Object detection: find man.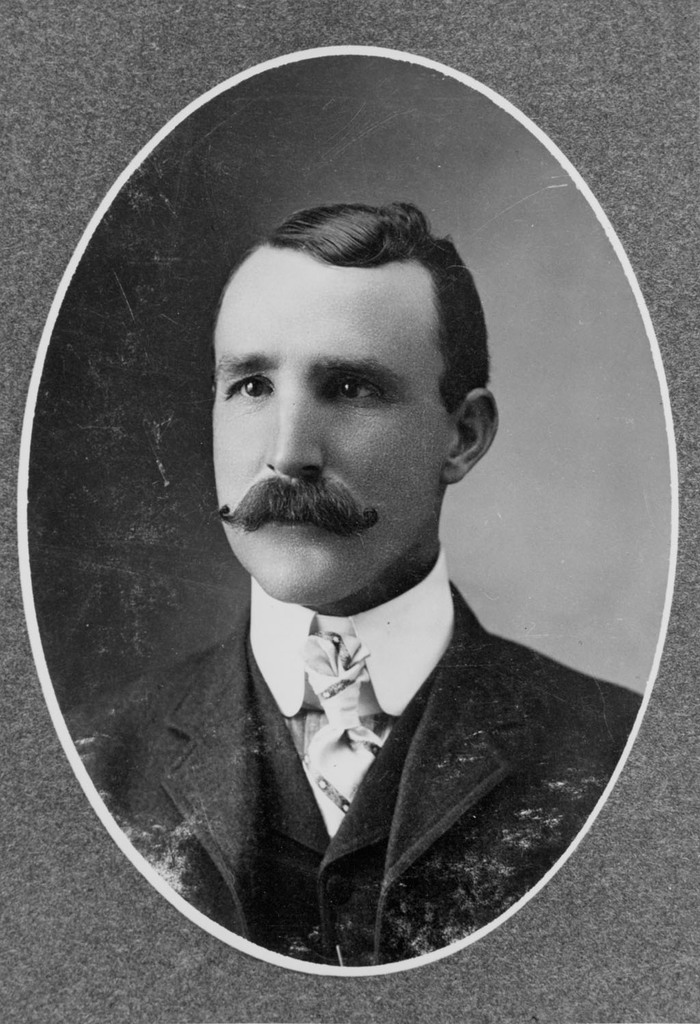
92 137 606 942.
